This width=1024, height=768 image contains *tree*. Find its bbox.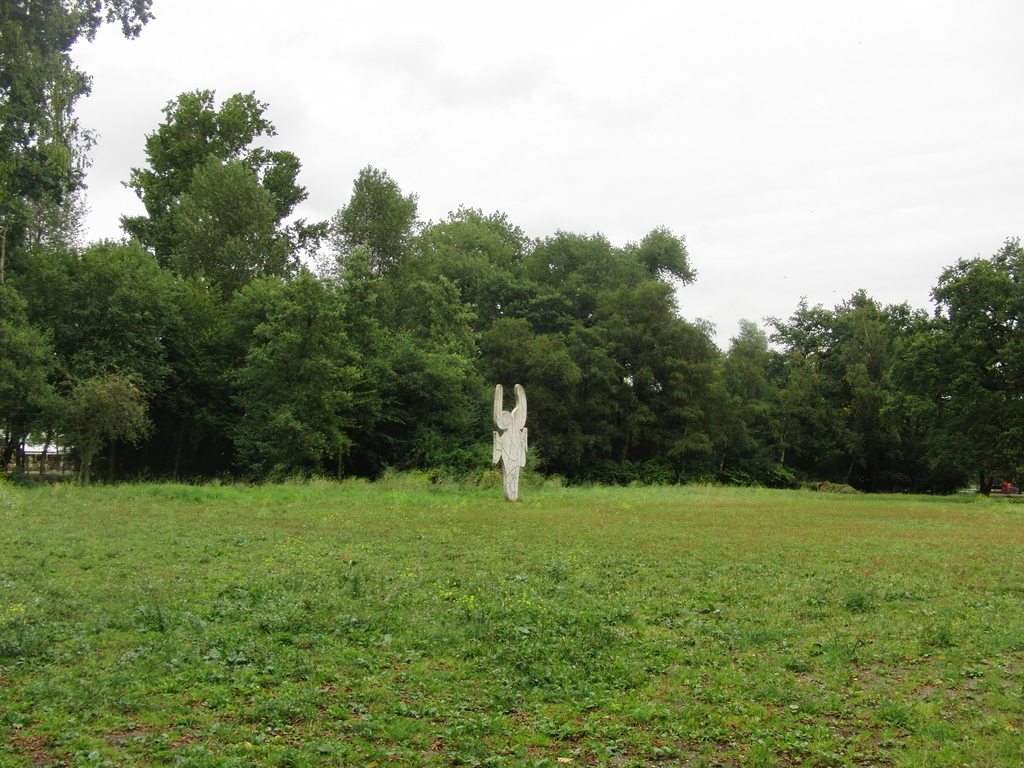
(x1=212, y1=264, x2=371, y2=477).
